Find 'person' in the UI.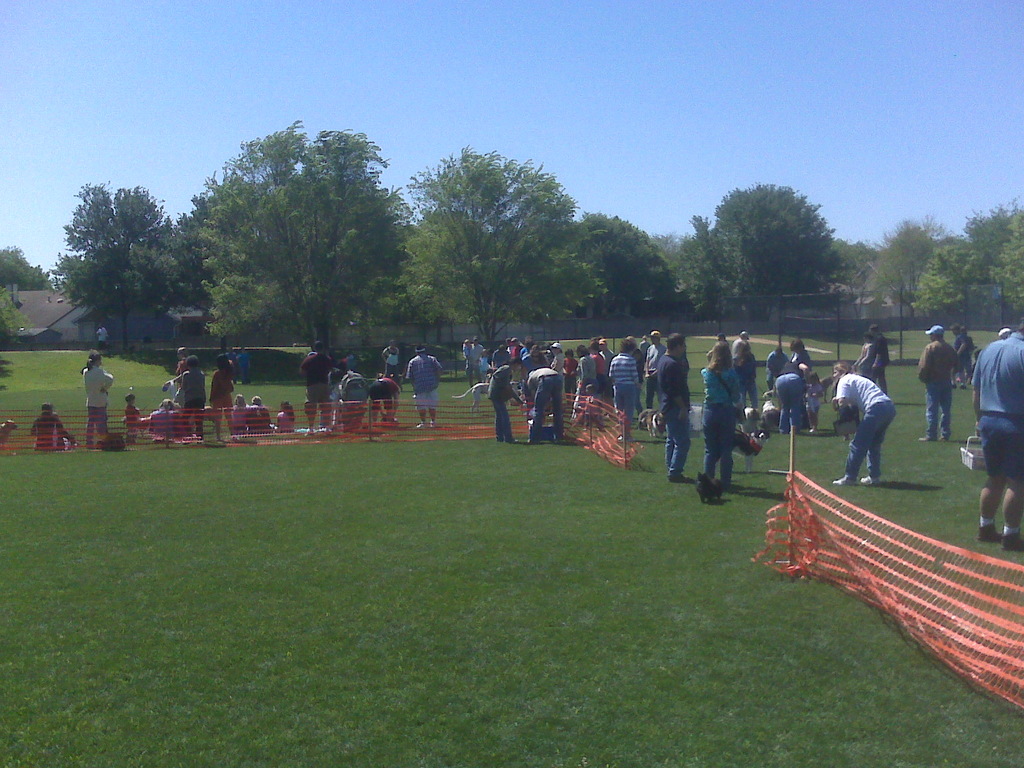
UI element at box(80, 357, 112, 439).
